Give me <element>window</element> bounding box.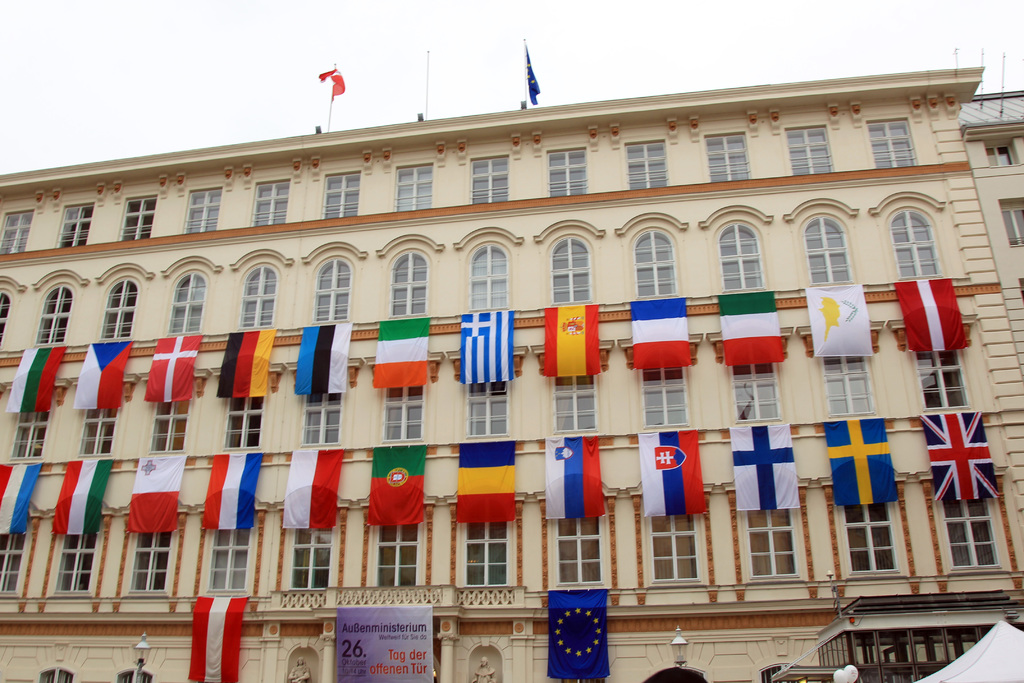
Rect(981, 134, 1010, 173).
